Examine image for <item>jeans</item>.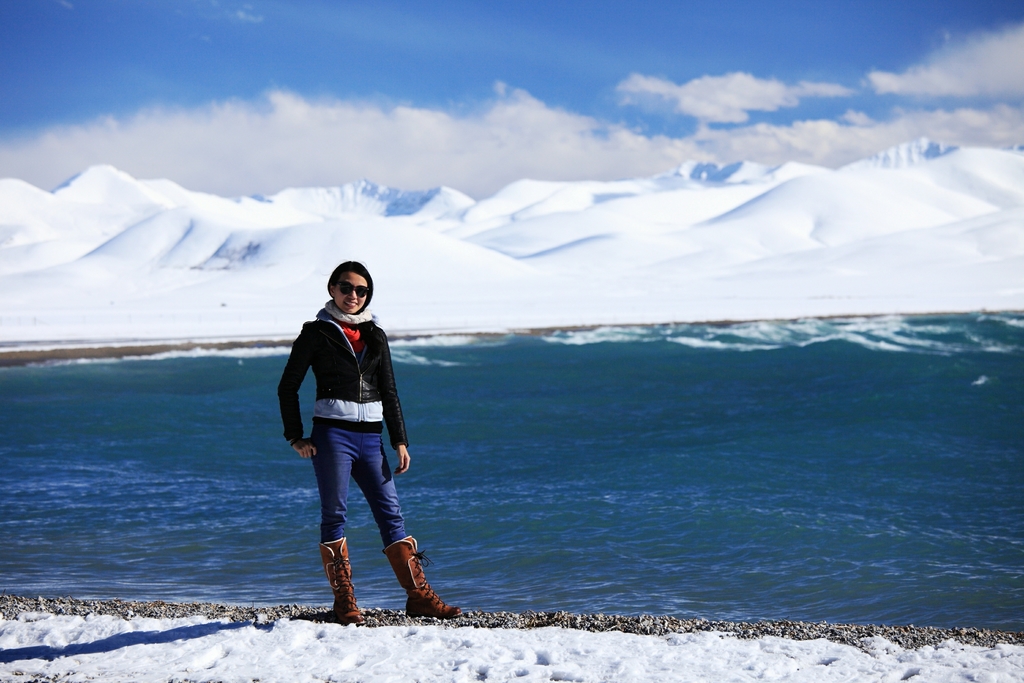
Examination result: box=[311, 425, 404, 547].
